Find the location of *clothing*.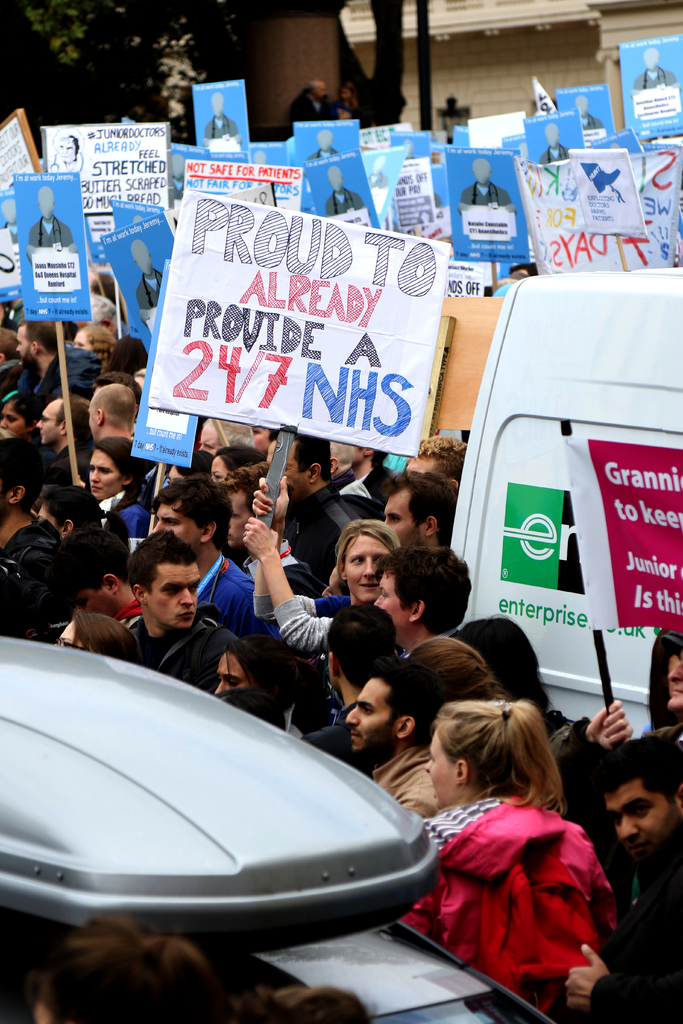
Location: <box>357,739,427,810</box>.
